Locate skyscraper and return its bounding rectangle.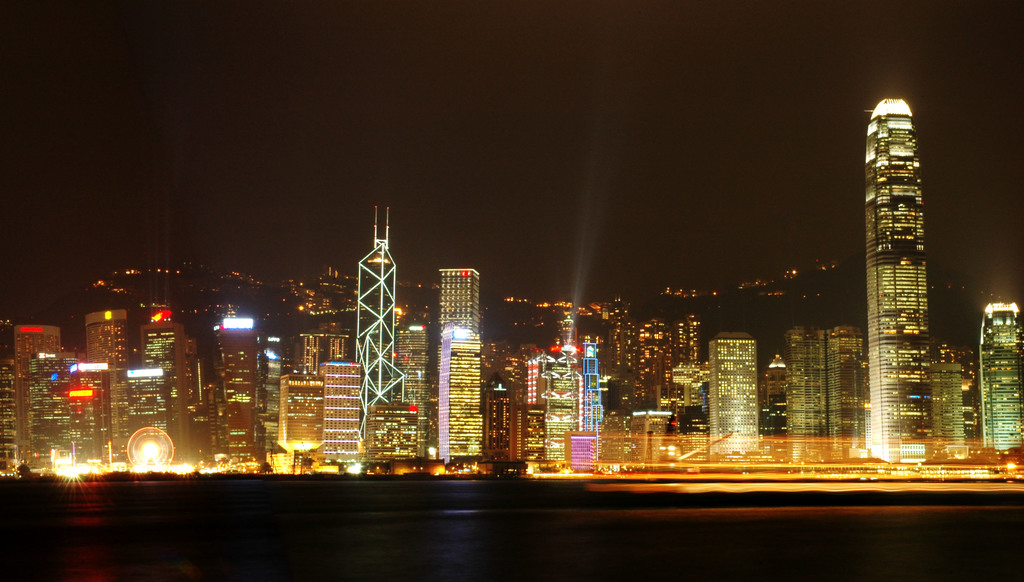
<bbox>851, 81, 951, 414</bbox>.
